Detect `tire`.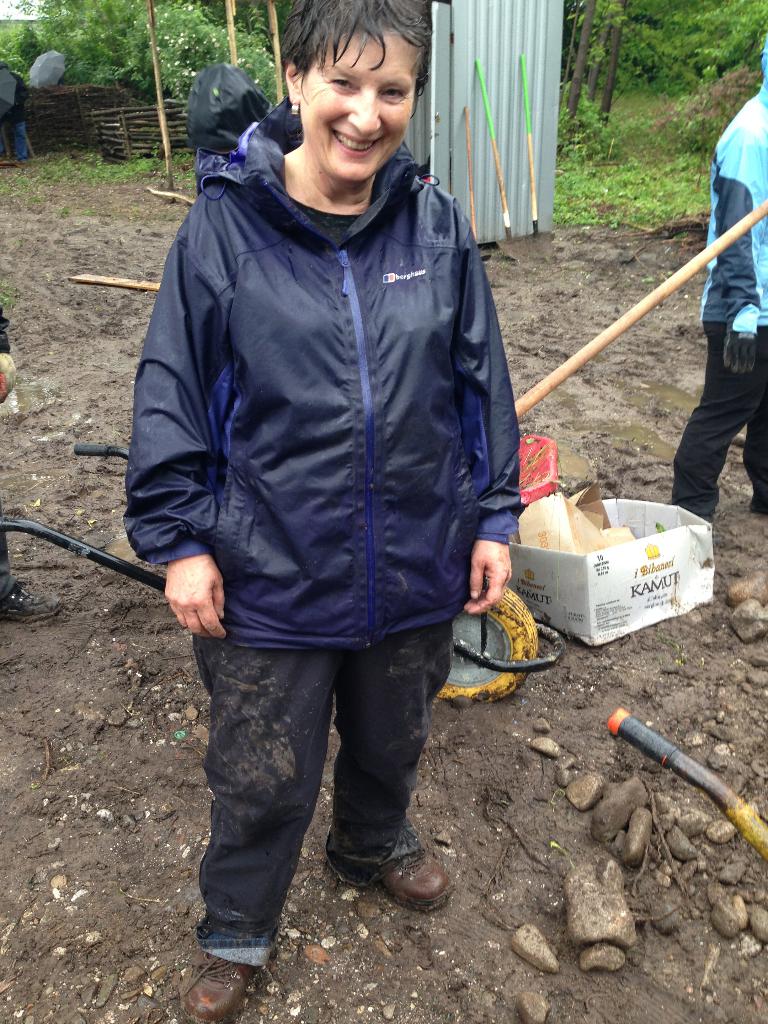
Detected at locate(435, 588, 538, 701).
